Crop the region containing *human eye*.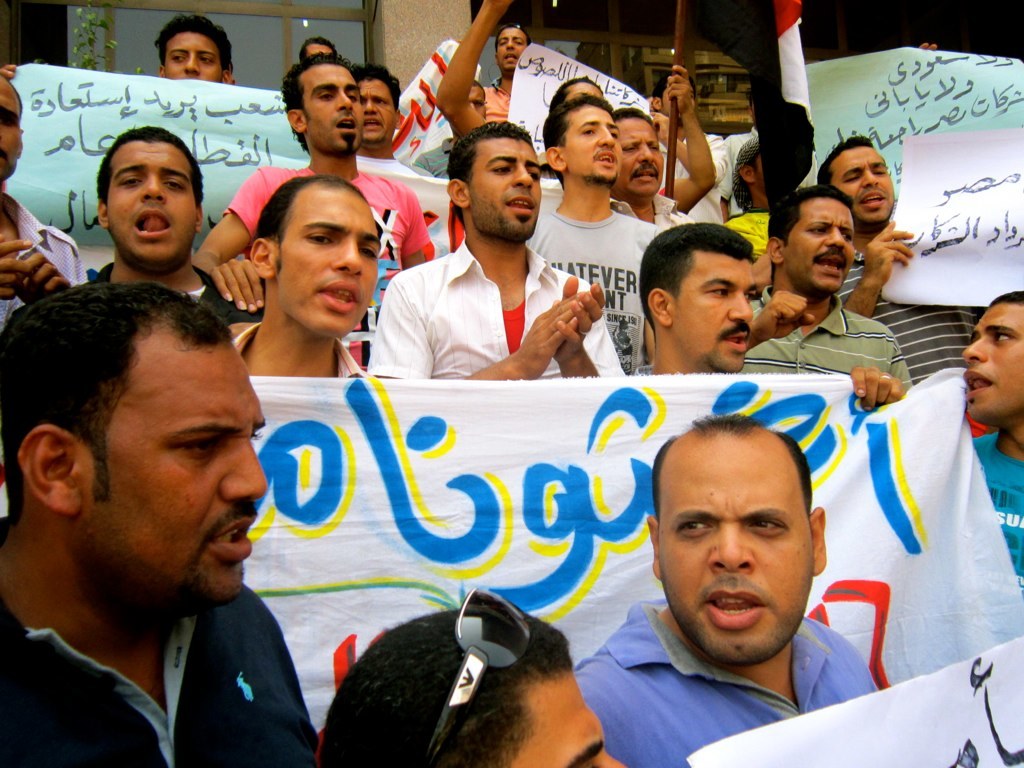
Crop region: x1=527, y1=167, x2=540, y2=179.
